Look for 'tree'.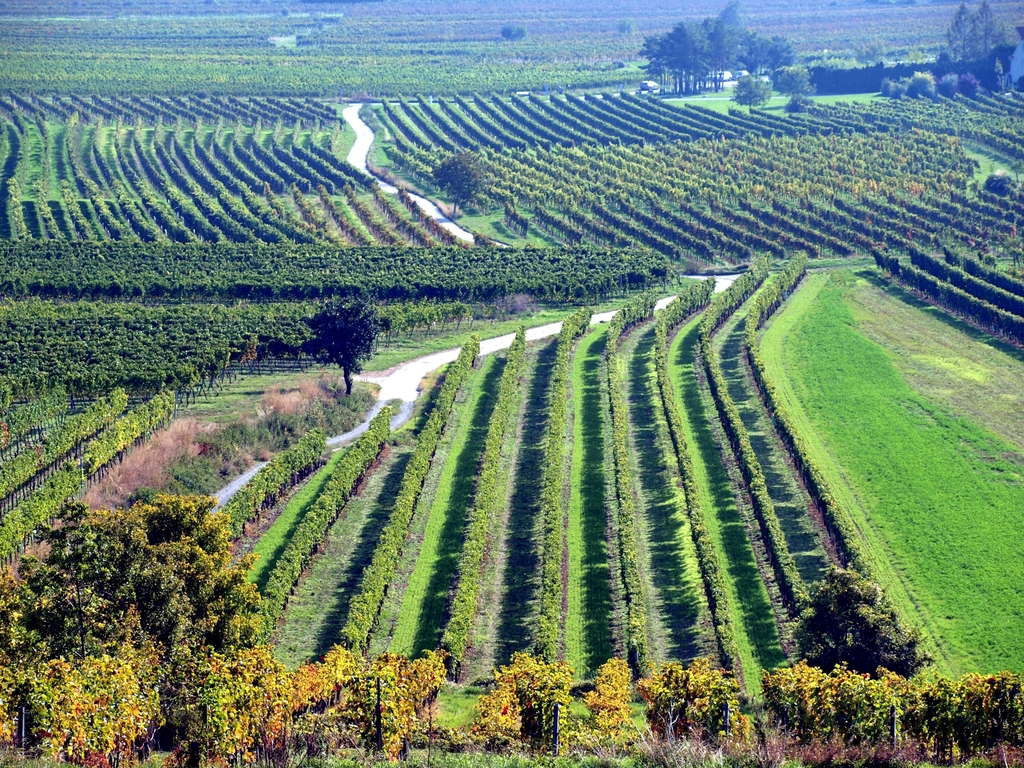
Found: 291, 294, 392, 399.
